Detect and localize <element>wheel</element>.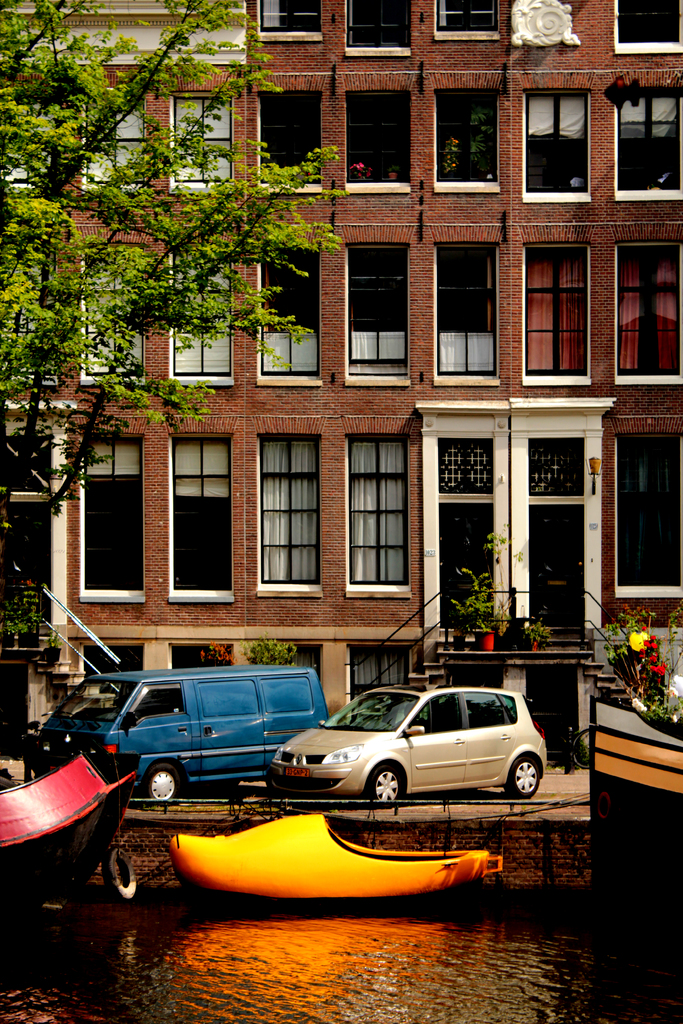
Localized at rect(506, 757, 545, 799).
